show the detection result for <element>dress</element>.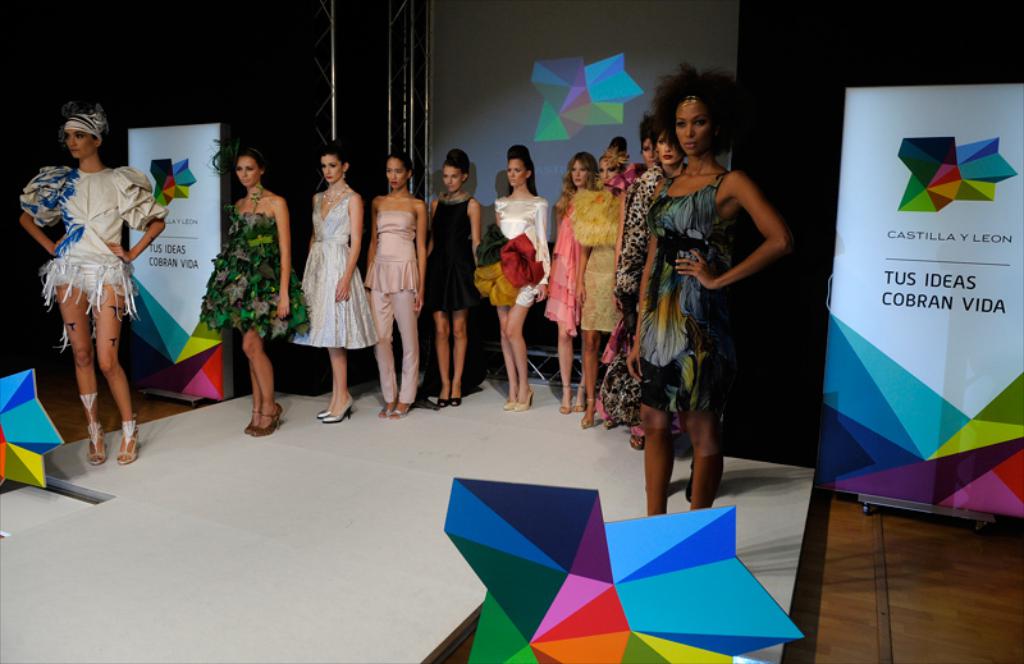
x1=291 y1=192 x2=376 y2=348.
